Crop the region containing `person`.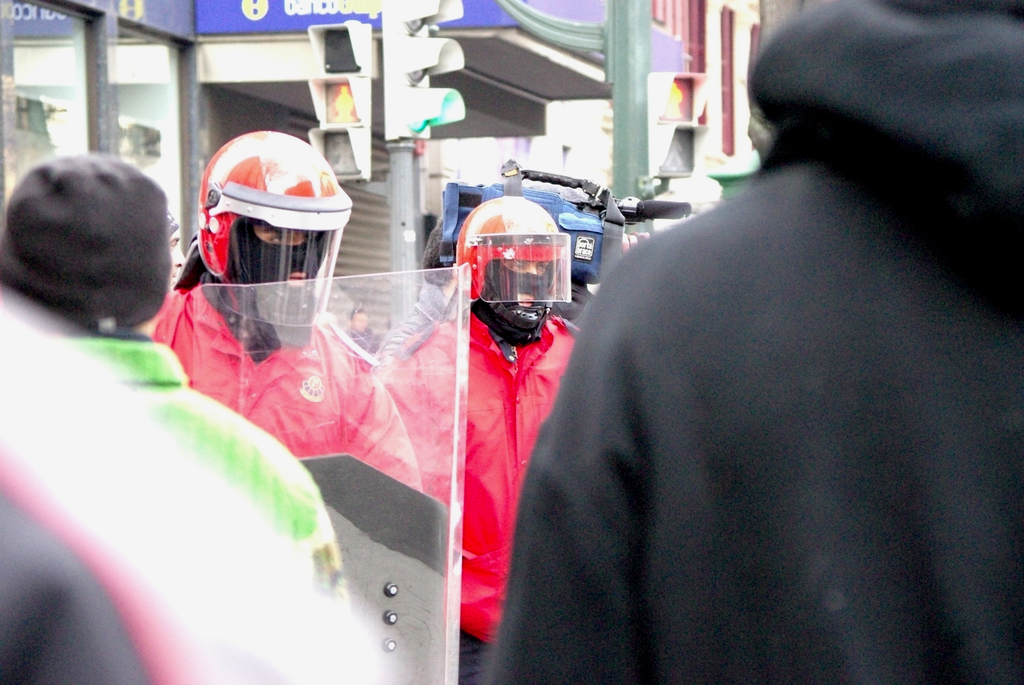
Crop region: 378/196/588/684.
